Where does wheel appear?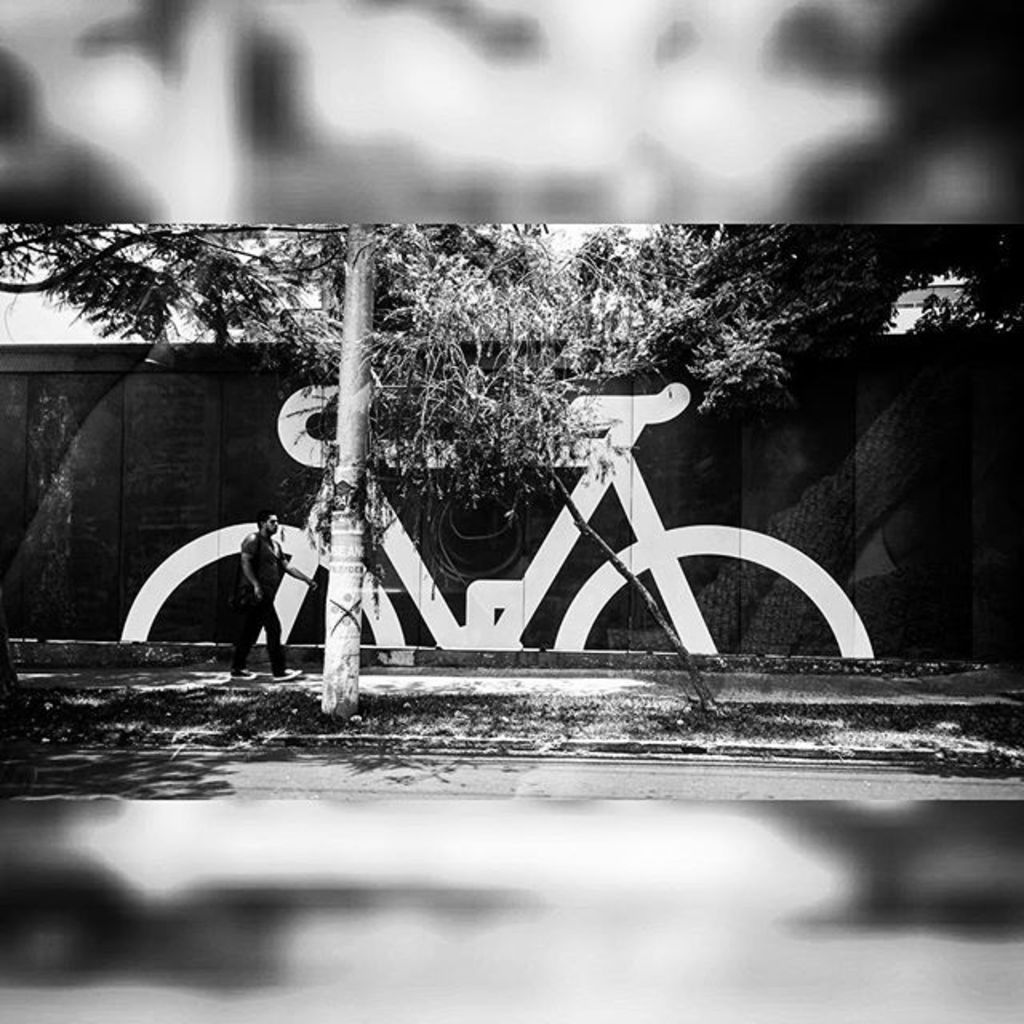
Appears at Rect(547, 526, 880, 659).
